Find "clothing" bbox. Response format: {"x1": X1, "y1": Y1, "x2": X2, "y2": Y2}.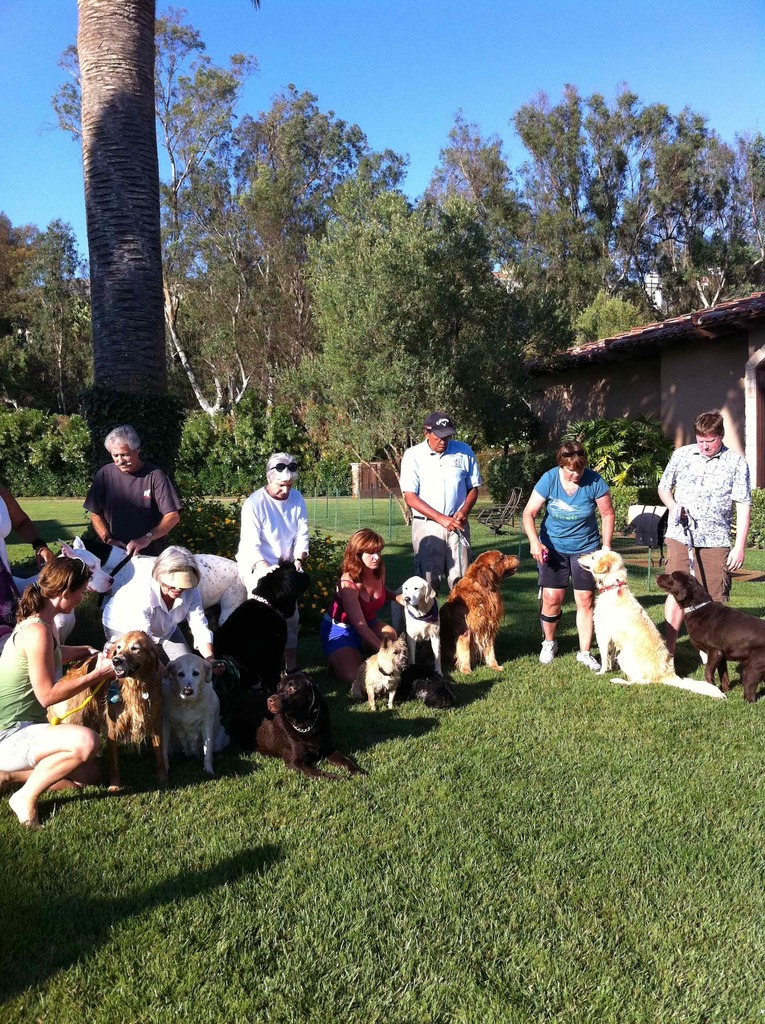
{"x1": 399, "y1": 447, "x2": 481, "y2": 584}.
